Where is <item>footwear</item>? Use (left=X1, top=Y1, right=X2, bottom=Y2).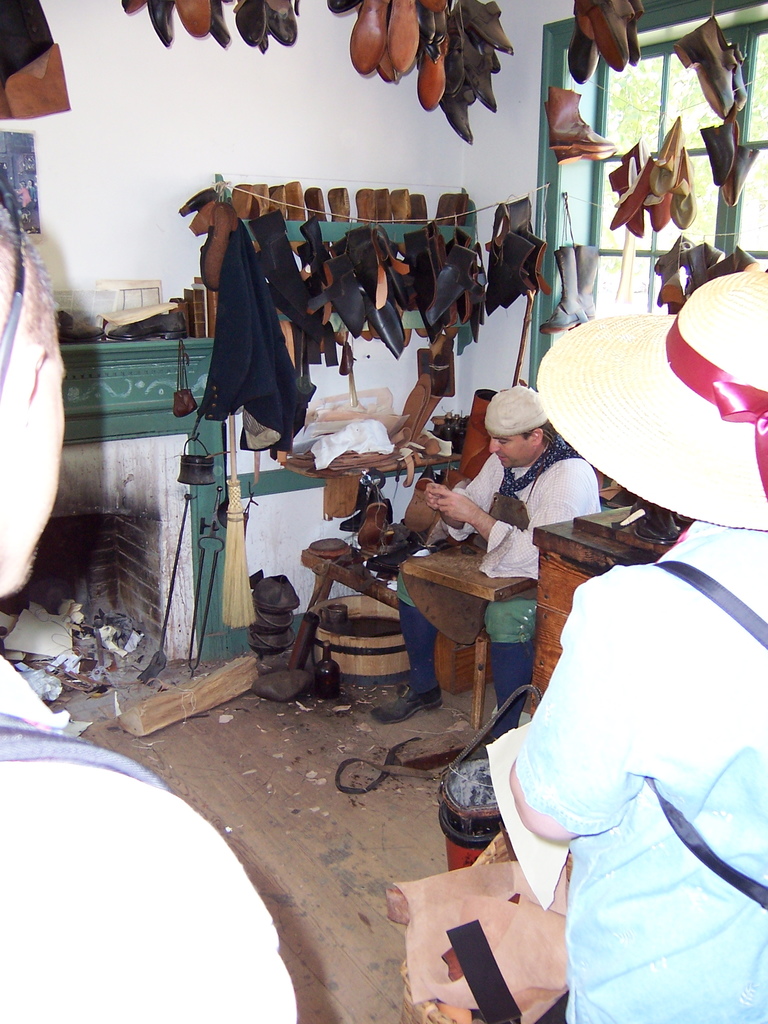
(left=591, top=0, right=634, bottom=72).
